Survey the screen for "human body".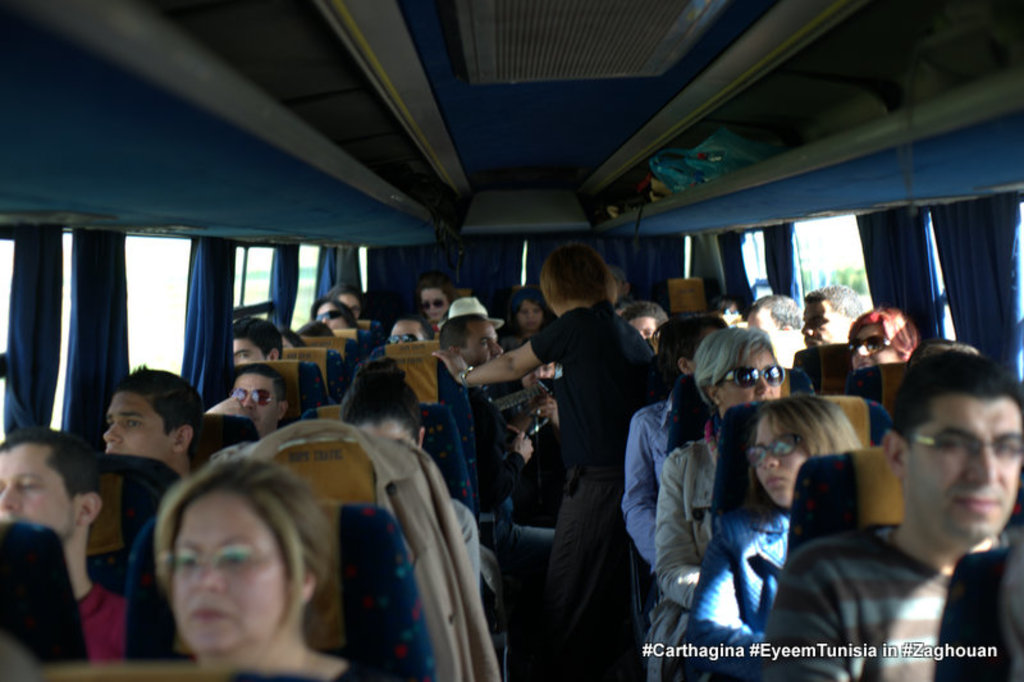
Survey found: left=748, top=280, right=810, bottom=353.
